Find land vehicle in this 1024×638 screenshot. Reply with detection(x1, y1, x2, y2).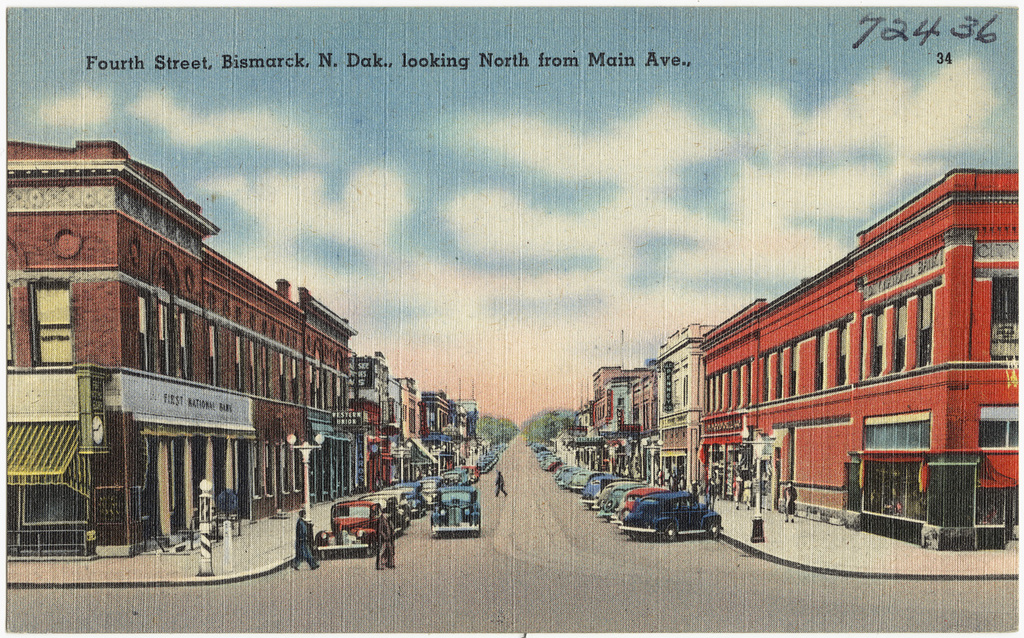
detection(599, 484, 635, 519).
